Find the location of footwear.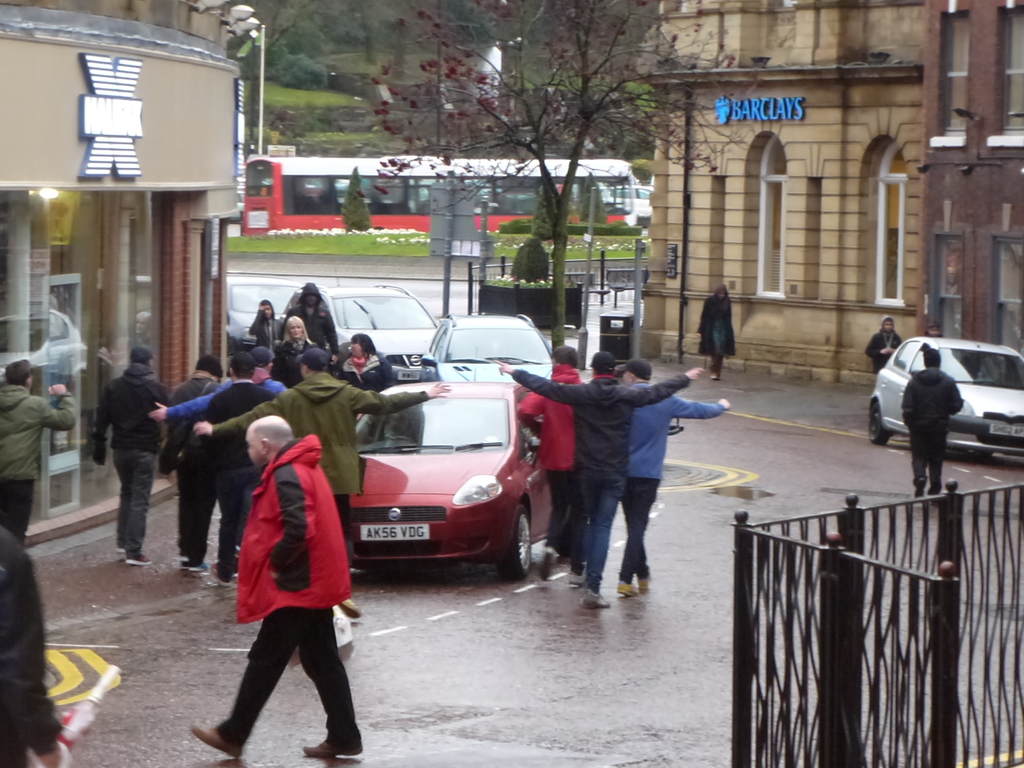
Location: 540,545,556,580.
